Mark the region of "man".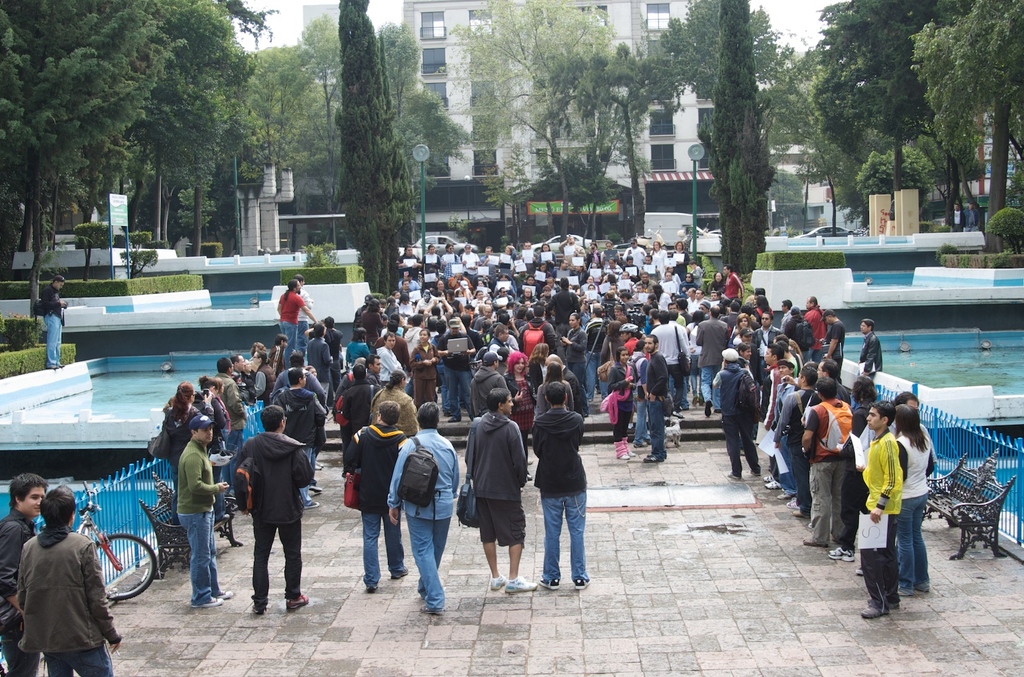
Region: rect(520, 306, 561, 358).
